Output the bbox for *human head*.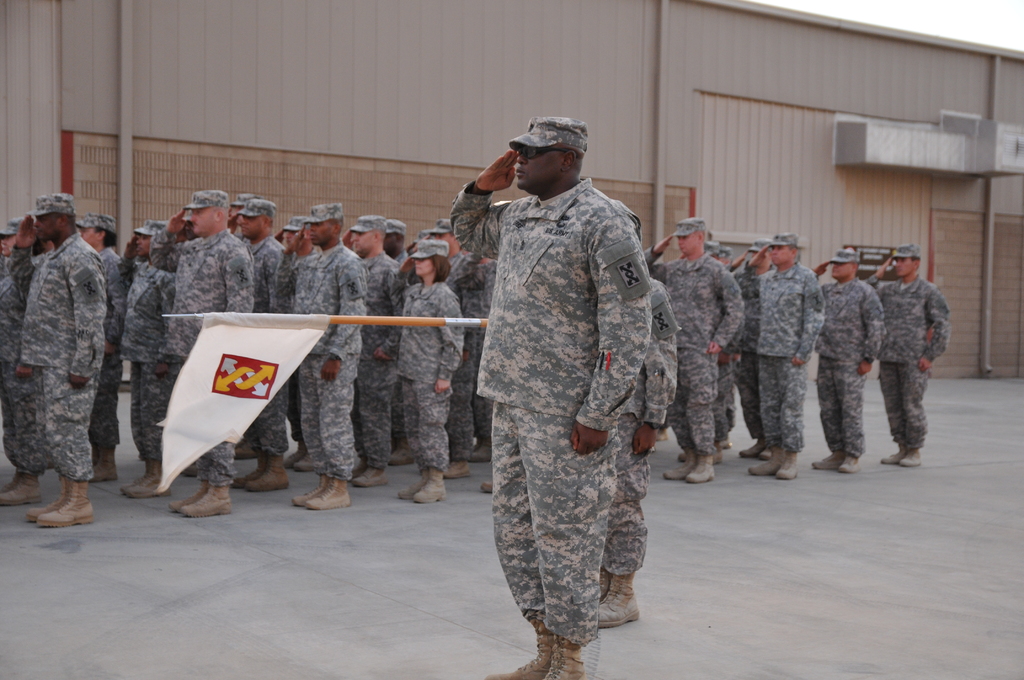
{"left": 79, "top": 215, "right": 119, "bottom": 245}.
